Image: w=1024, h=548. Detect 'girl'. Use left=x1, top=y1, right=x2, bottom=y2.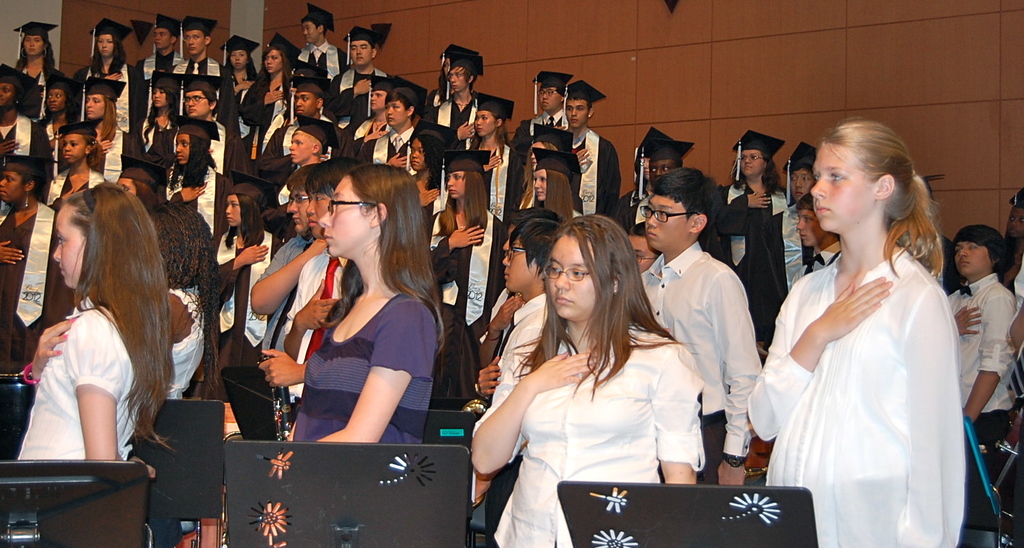
left=747, top=114, right=966, bottom=547.
